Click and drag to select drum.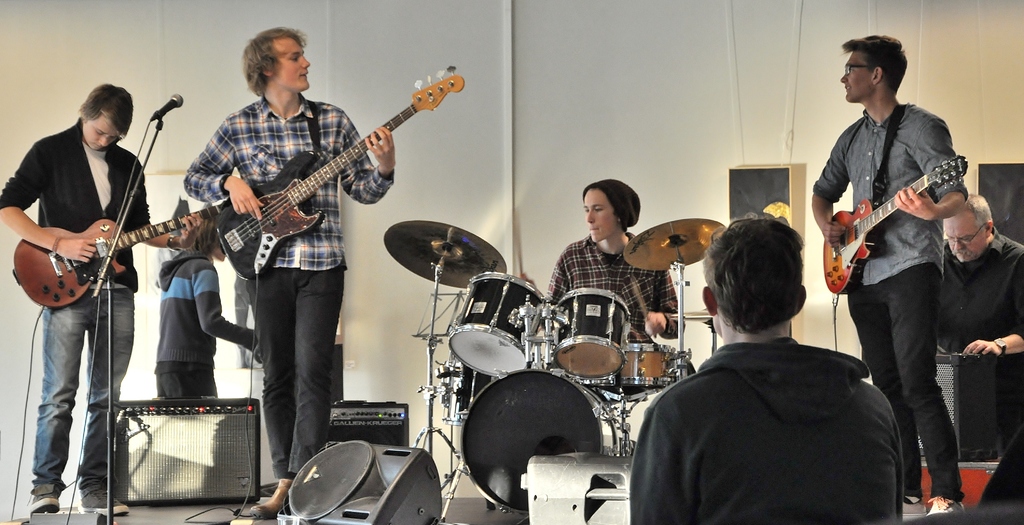
Selection: locate(554, 286, 633, 386).
